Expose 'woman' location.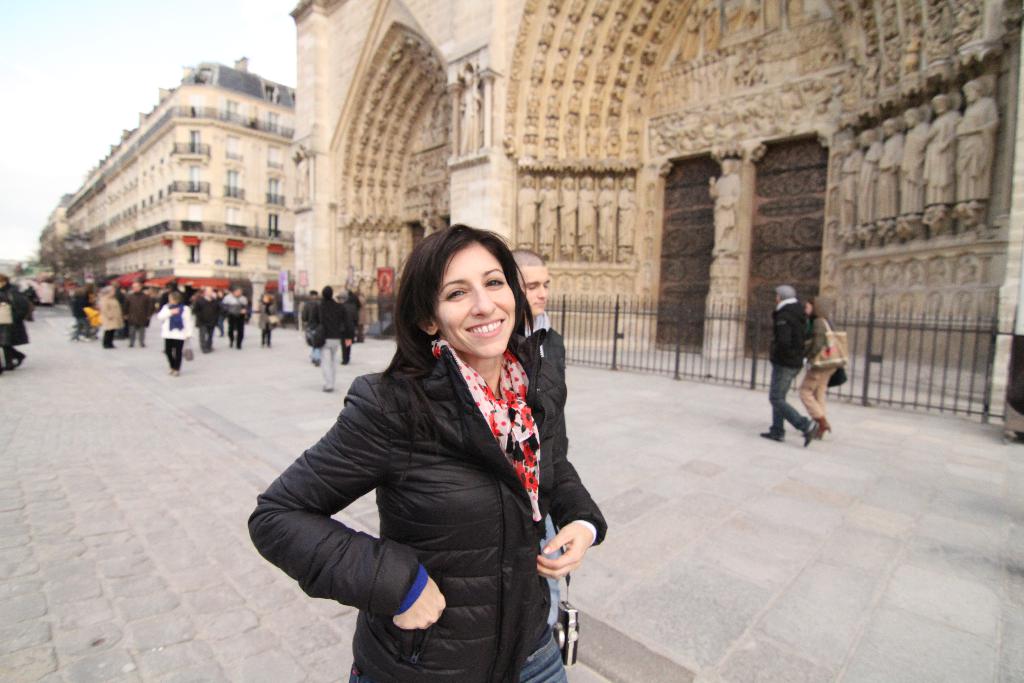
Exposed at BBox(238, 217, 609, 678).
